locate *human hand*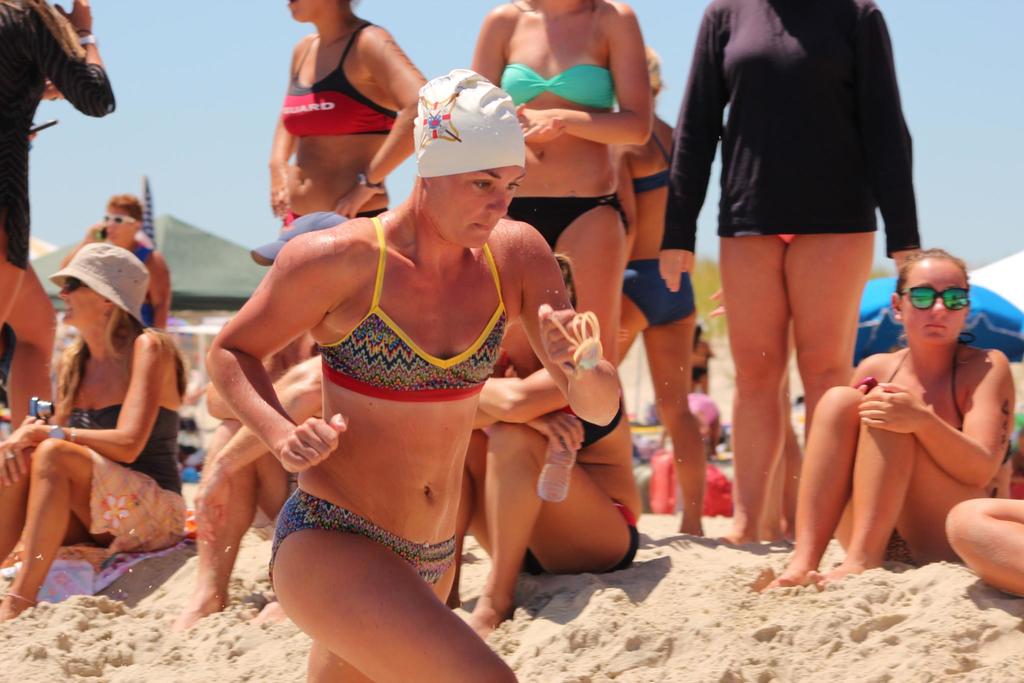
x1=40 y1=80 x2=63 y2=104
